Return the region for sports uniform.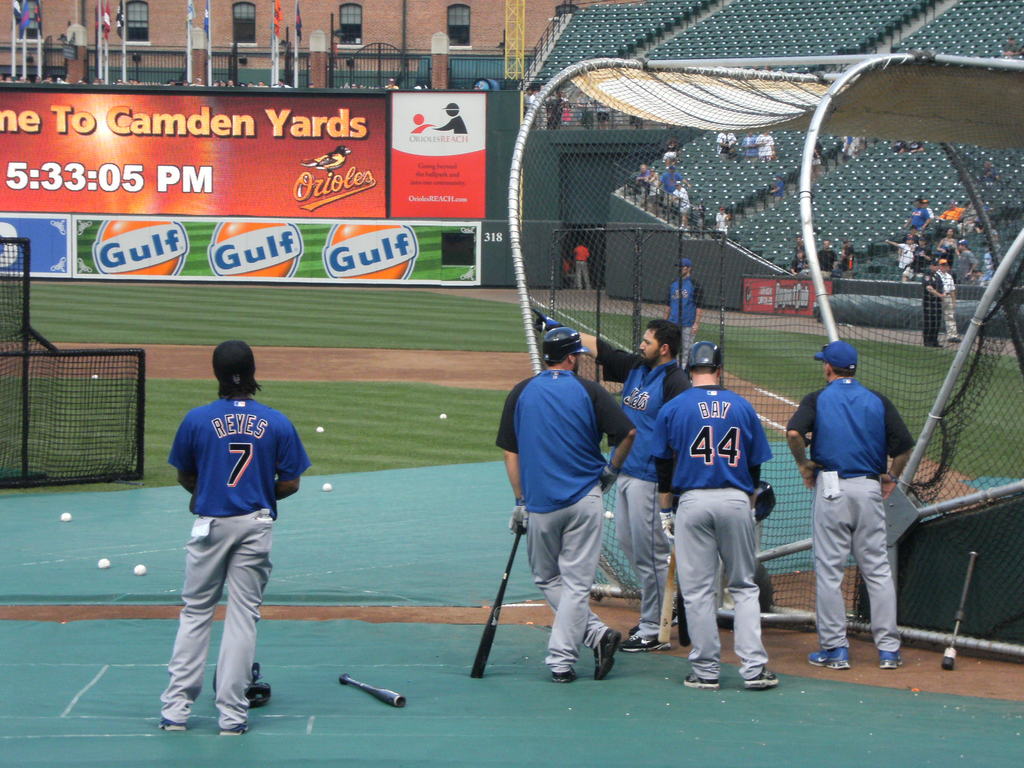
670 271 710 348.
